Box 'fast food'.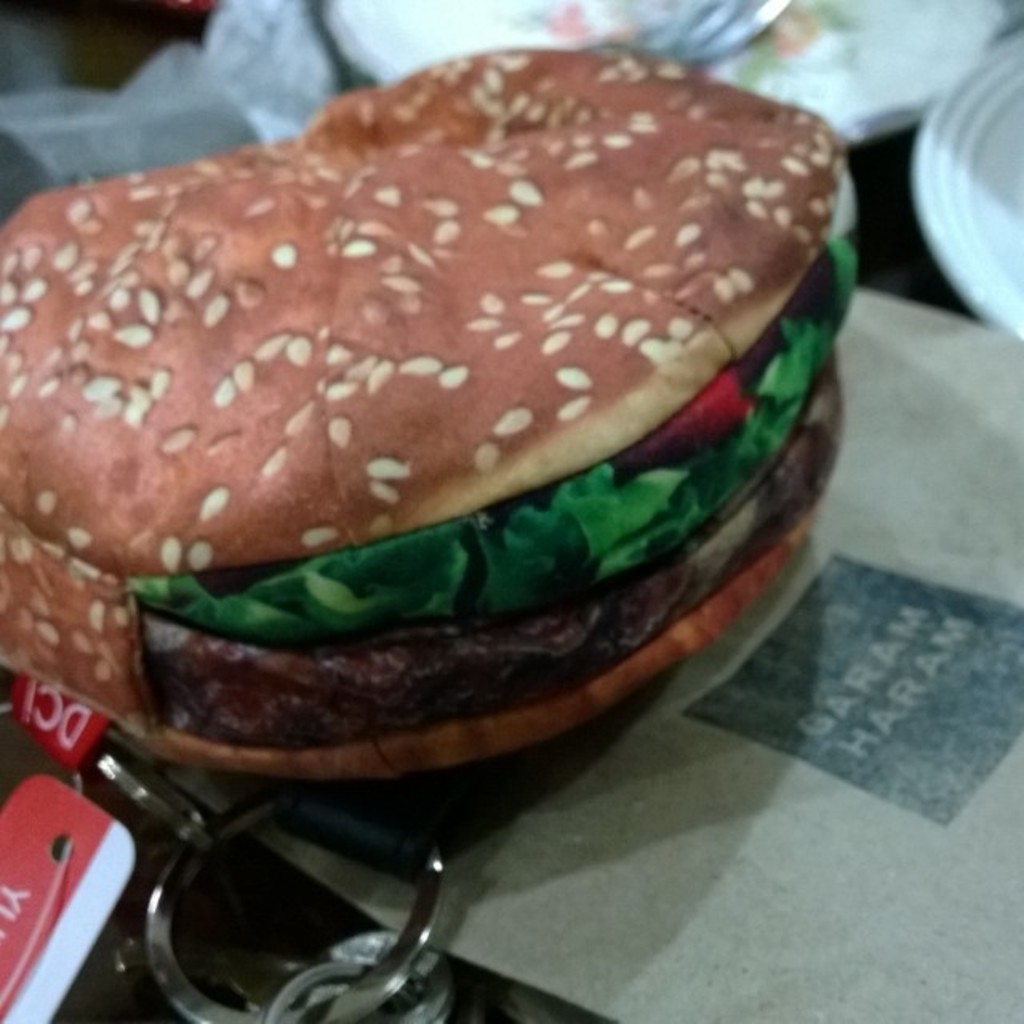
left=0, top=38, right=862, bottom=781.
